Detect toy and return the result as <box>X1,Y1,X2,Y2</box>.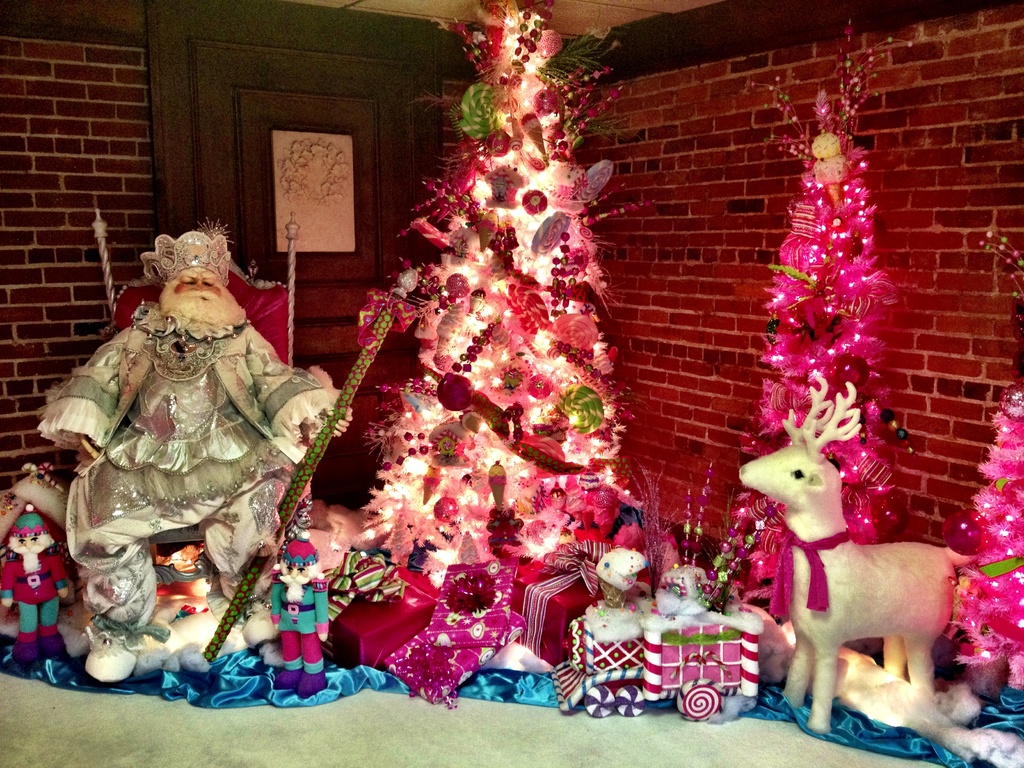
<box>570,598,650,693</box>.
